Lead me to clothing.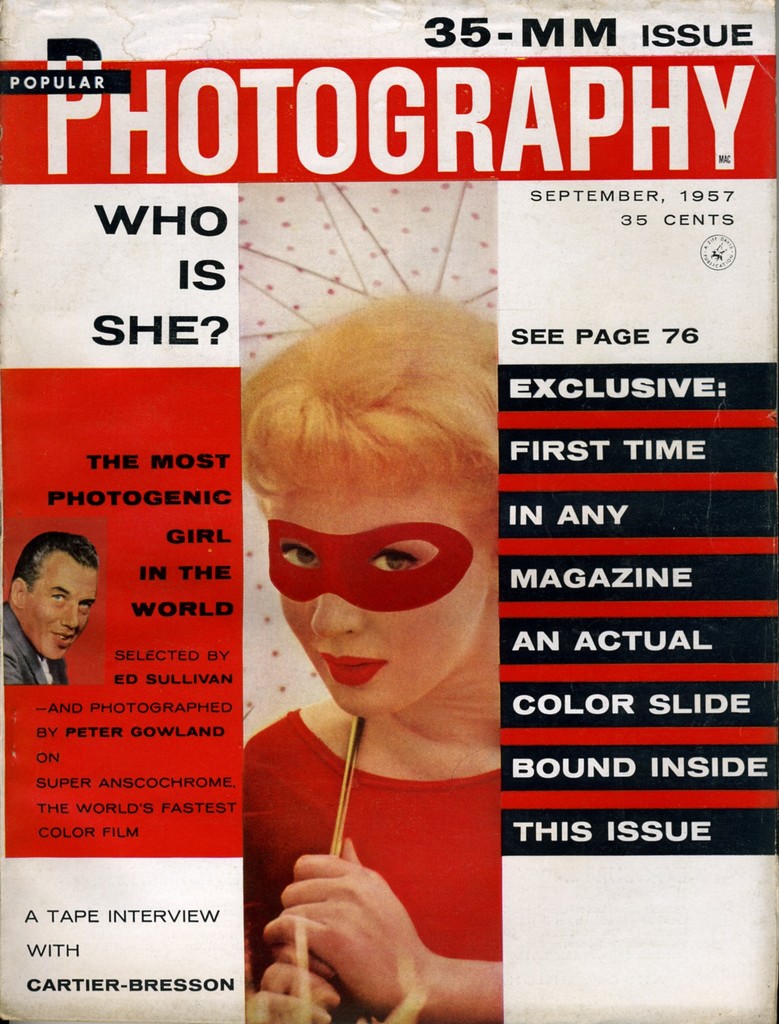
Lead to <box>0,602,74,686</box>.
